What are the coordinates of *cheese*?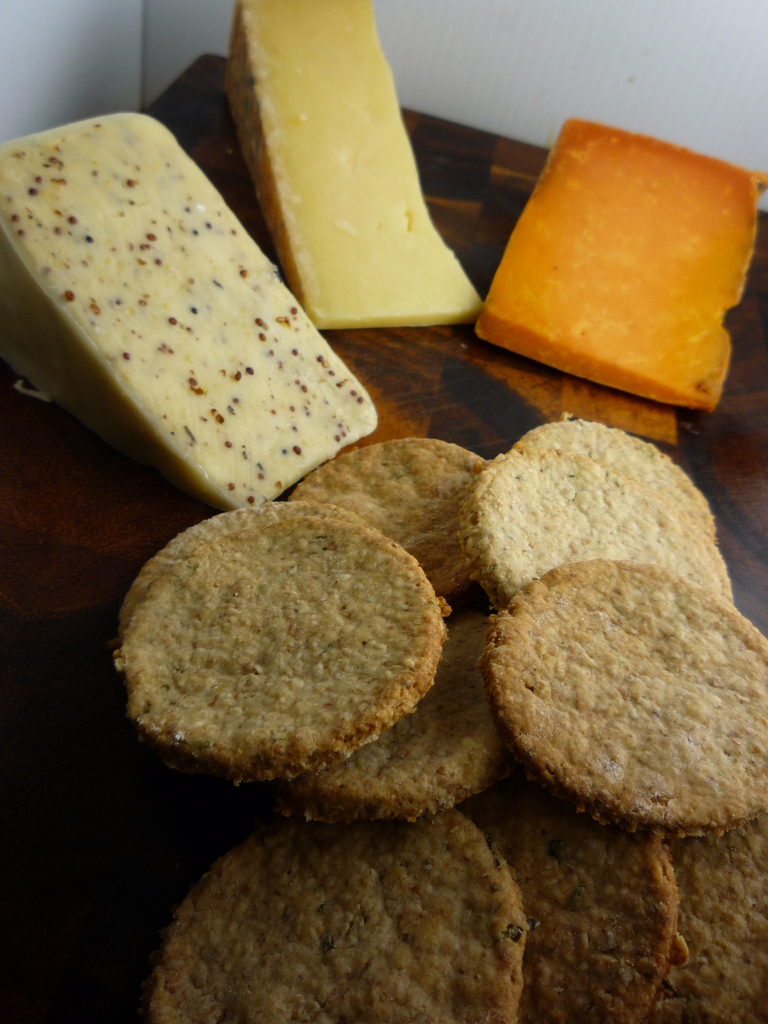
[left=472, top=111, right=766, bottom=403].
